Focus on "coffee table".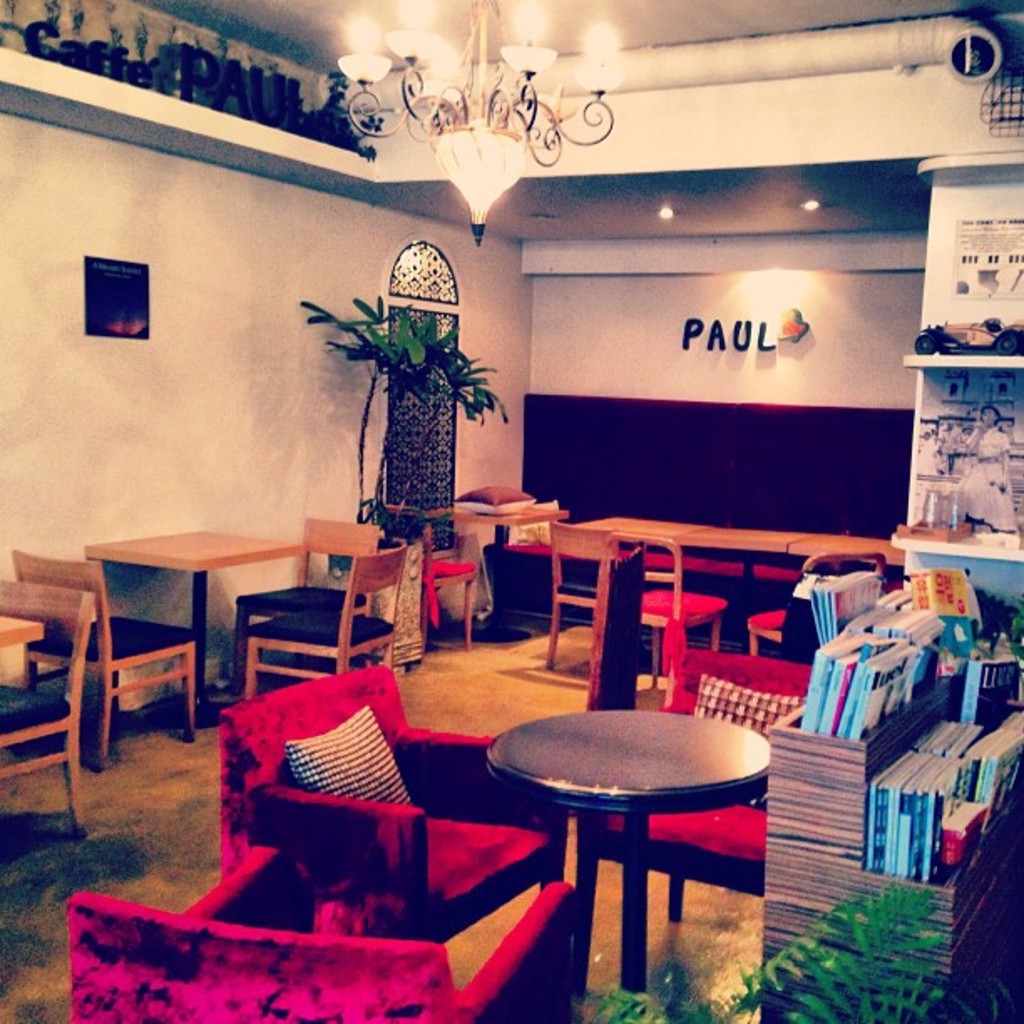
Focused at l=472, t=484, r=566, b=622.
